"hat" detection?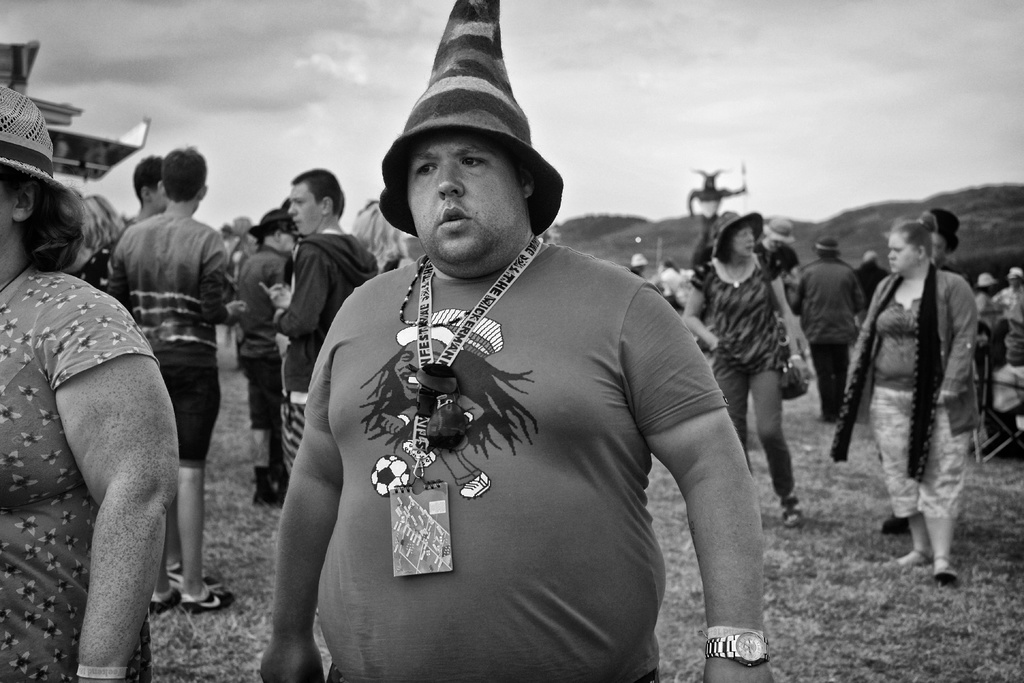
detection(0, 79, 61, 187)
